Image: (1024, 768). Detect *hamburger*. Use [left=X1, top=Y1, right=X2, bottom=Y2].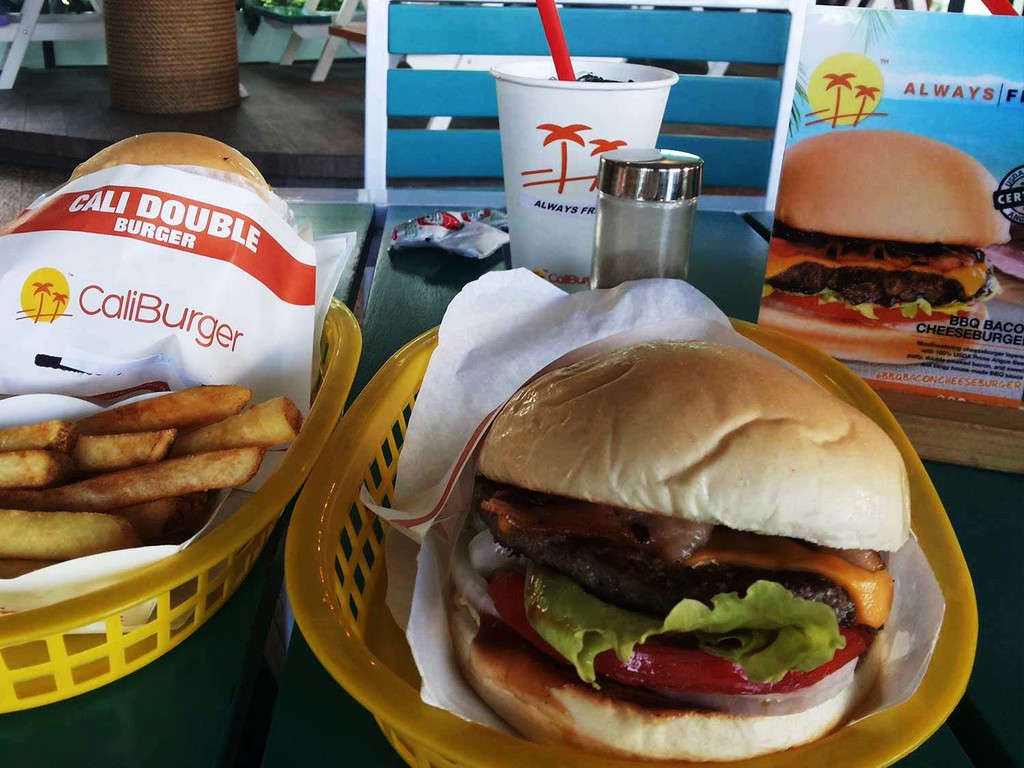
[left=759, top=130, right=1008, bottom=364].
